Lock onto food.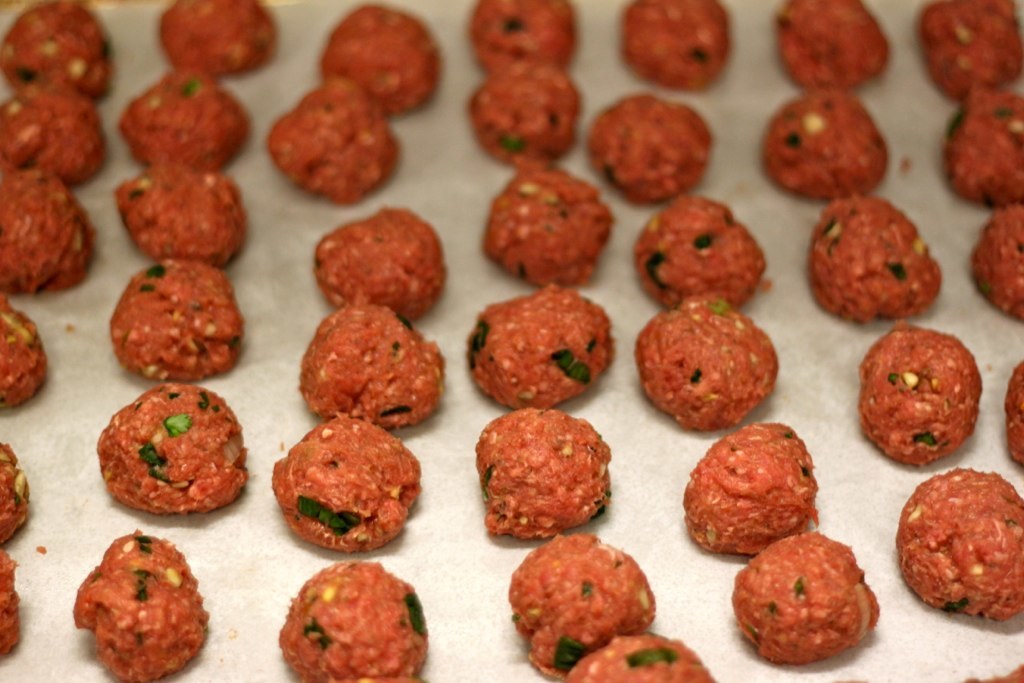
Locked: [316,199,453,328].
